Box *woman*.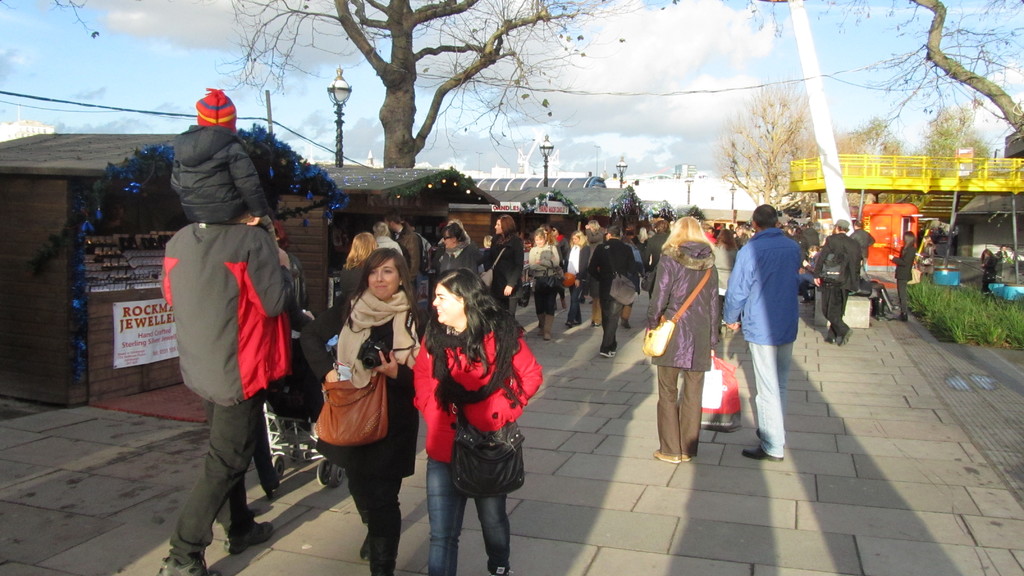
left=520, top=226, right=562, bottom=346.
